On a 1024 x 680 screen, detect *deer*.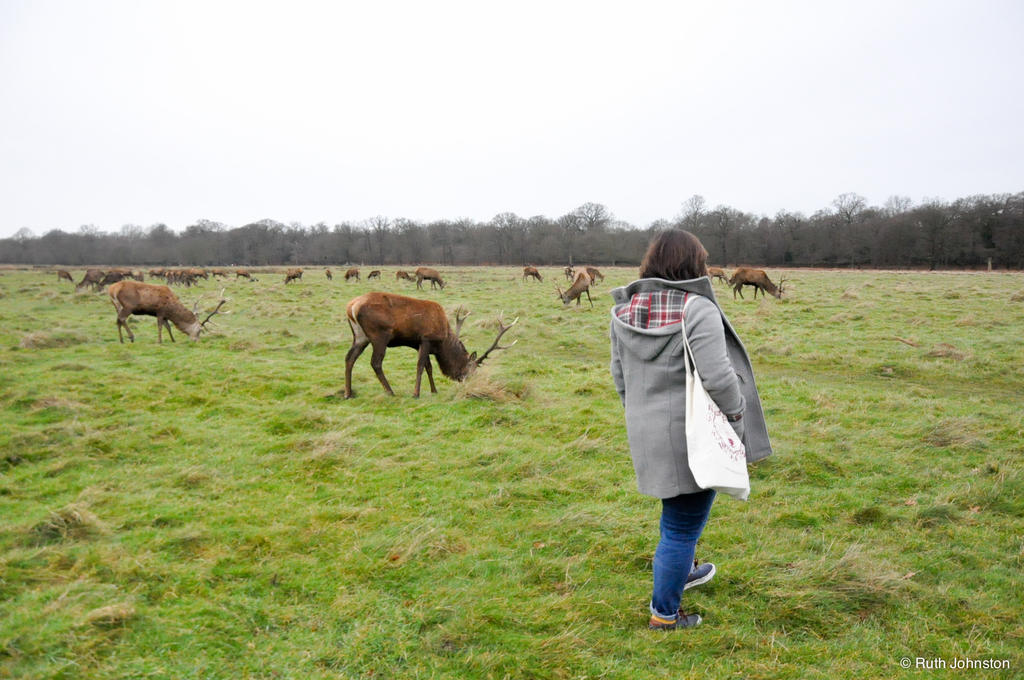
detection(289, 268, 302, 282).
